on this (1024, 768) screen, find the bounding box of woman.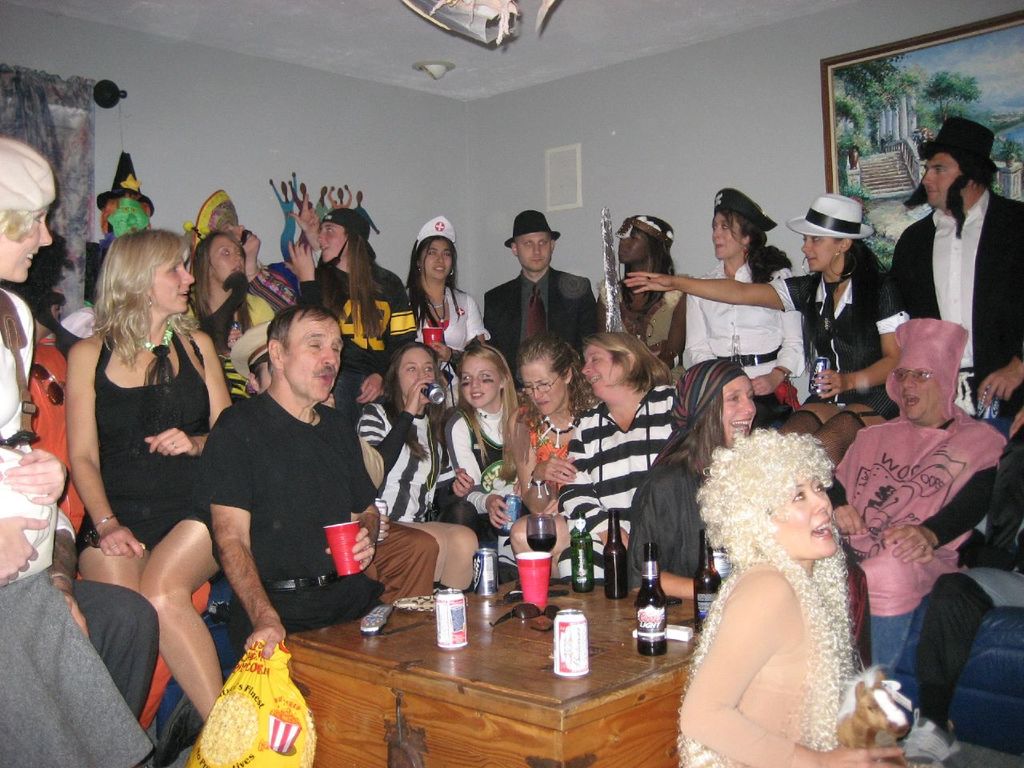
Bounding box: 442 342 525 578.
